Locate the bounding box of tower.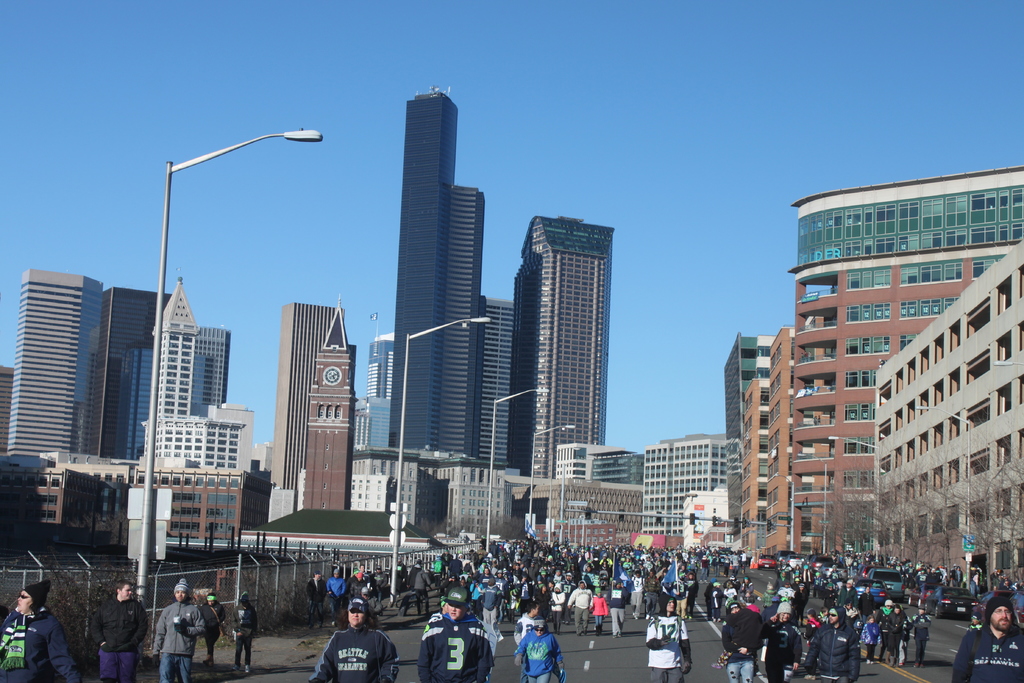
Bounding box: <region>279, 295, 339, 493</region>.
